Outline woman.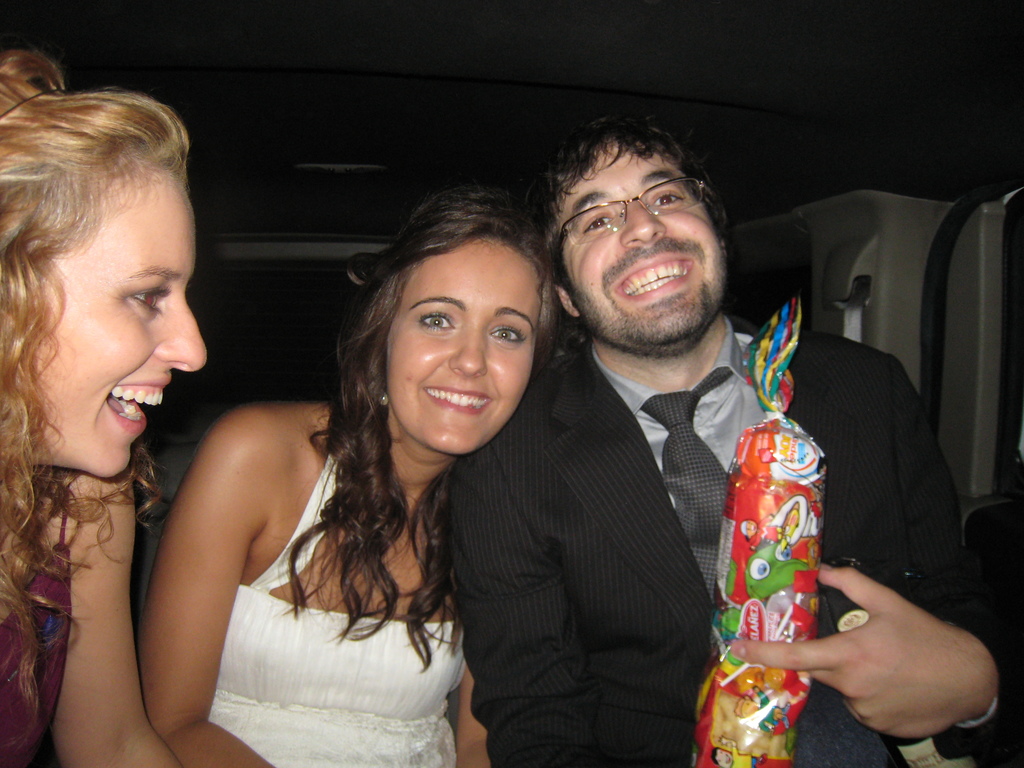
Outline: <region>118, 172, 552, 765</region>.
